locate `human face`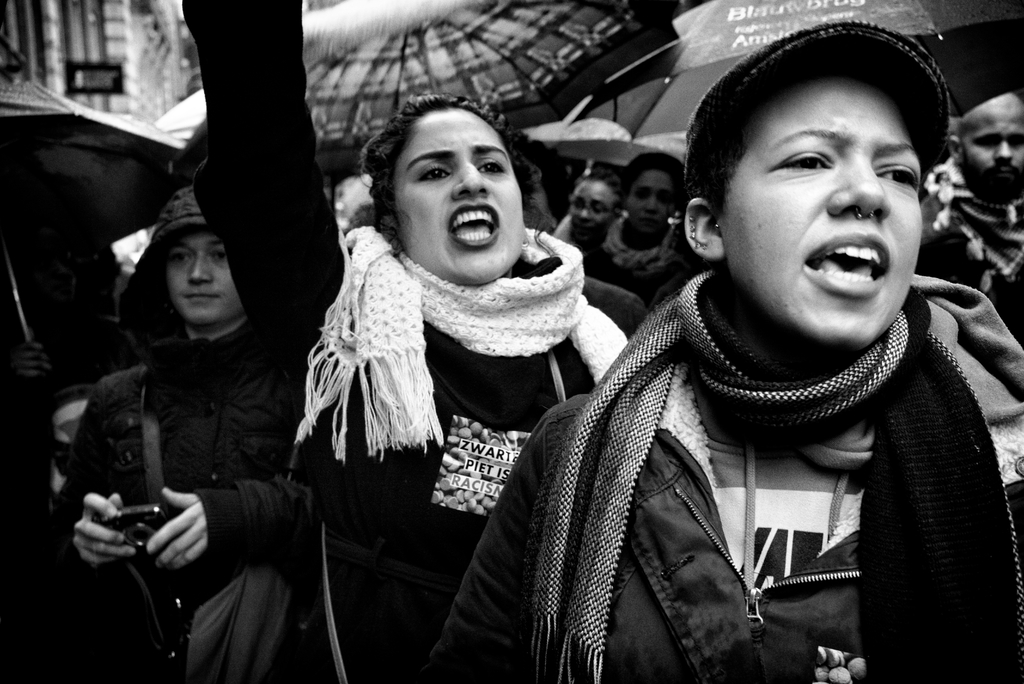
<region>725, 73, 924, 346</region>
